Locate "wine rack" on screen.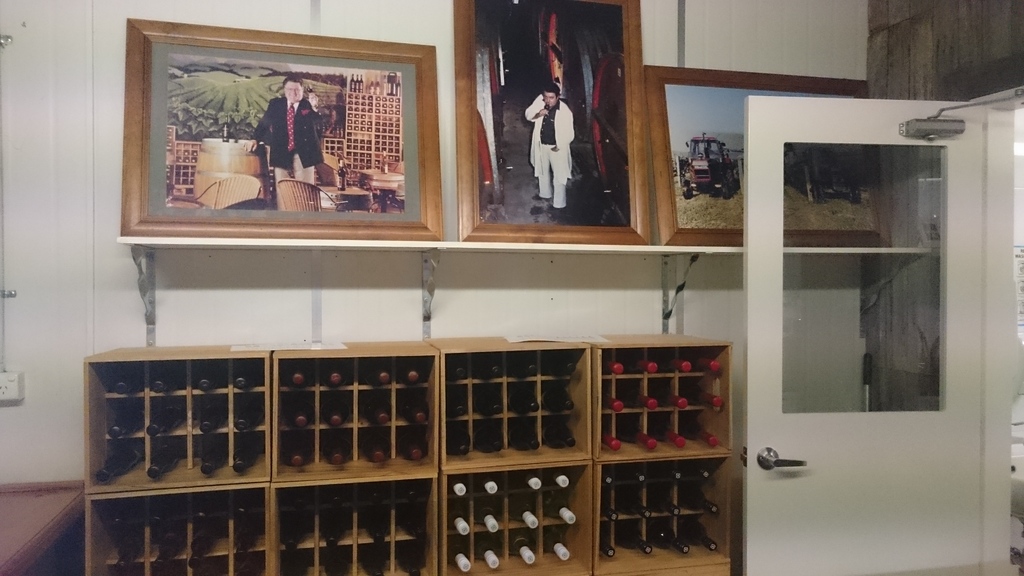
On screen at [74,335,269,492].
